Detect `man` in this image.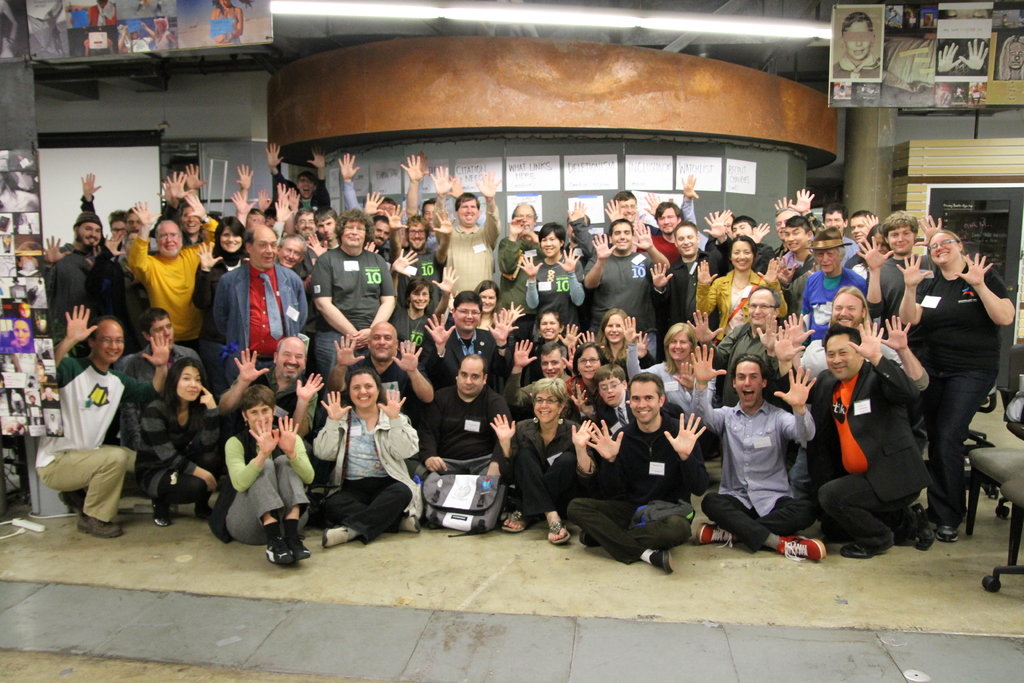
Detection: (x1=568, y1=197, x2=602, y2=267).
